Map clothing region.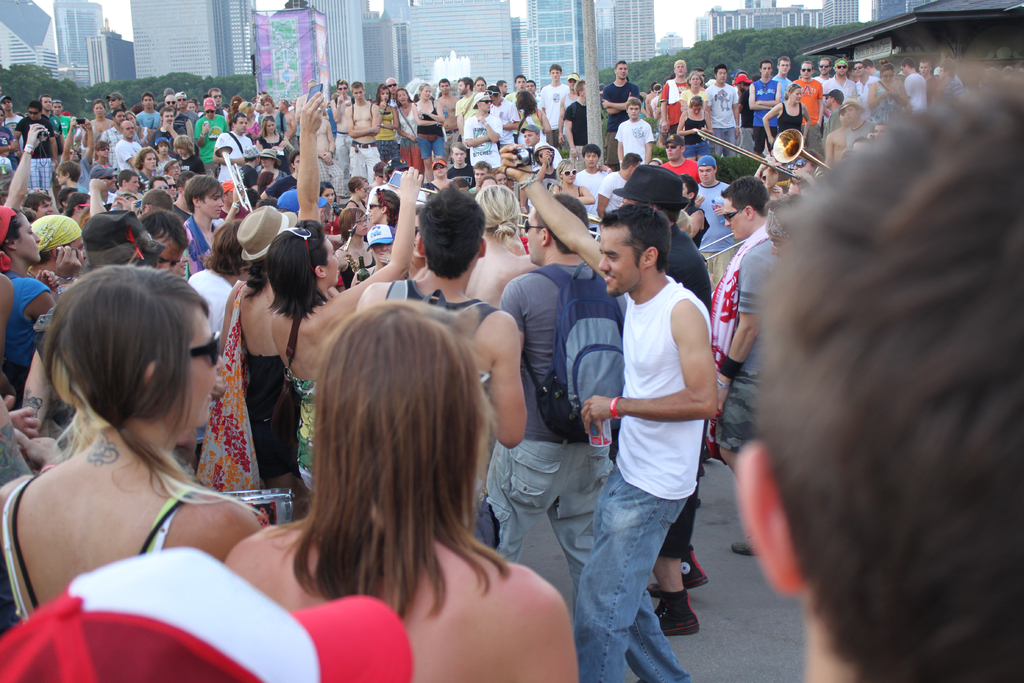
Mapped to [left=701, top=83, right=744, bottom=128].
